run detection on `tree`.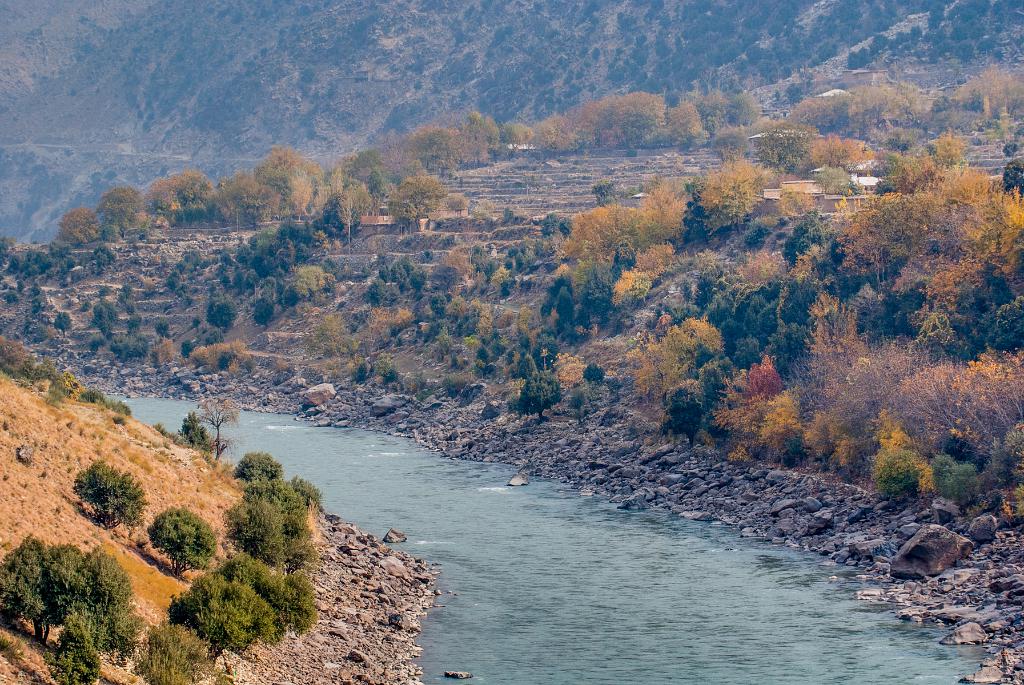
Result: (69,461,150,527).
